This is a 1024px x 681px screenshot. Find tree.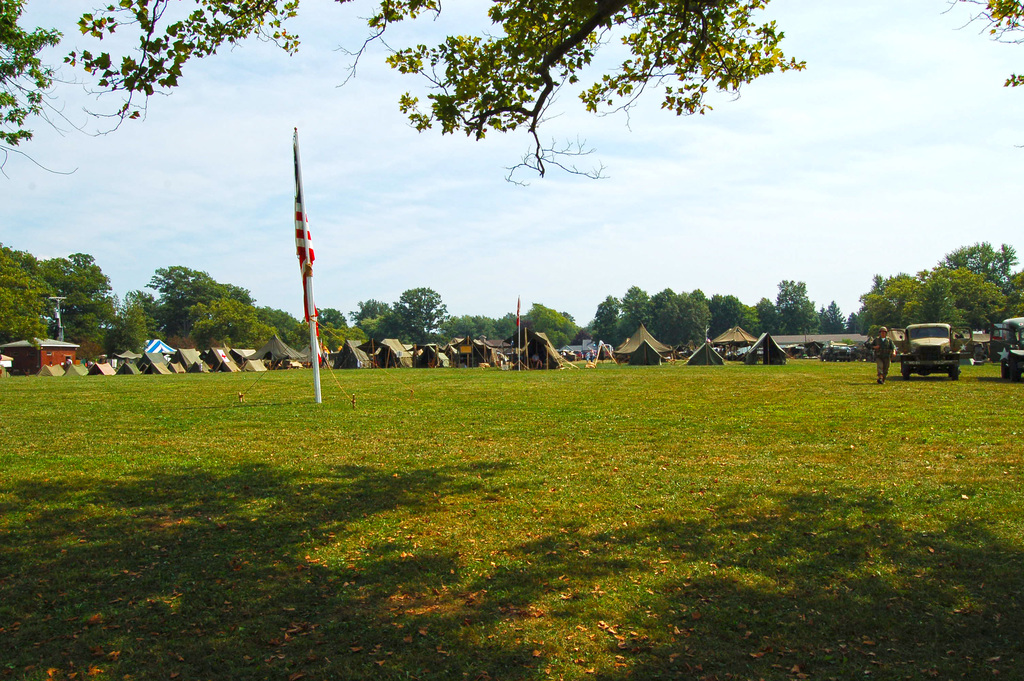
Bounding box: x1=646, y1=285, x2=676, y2=345.
